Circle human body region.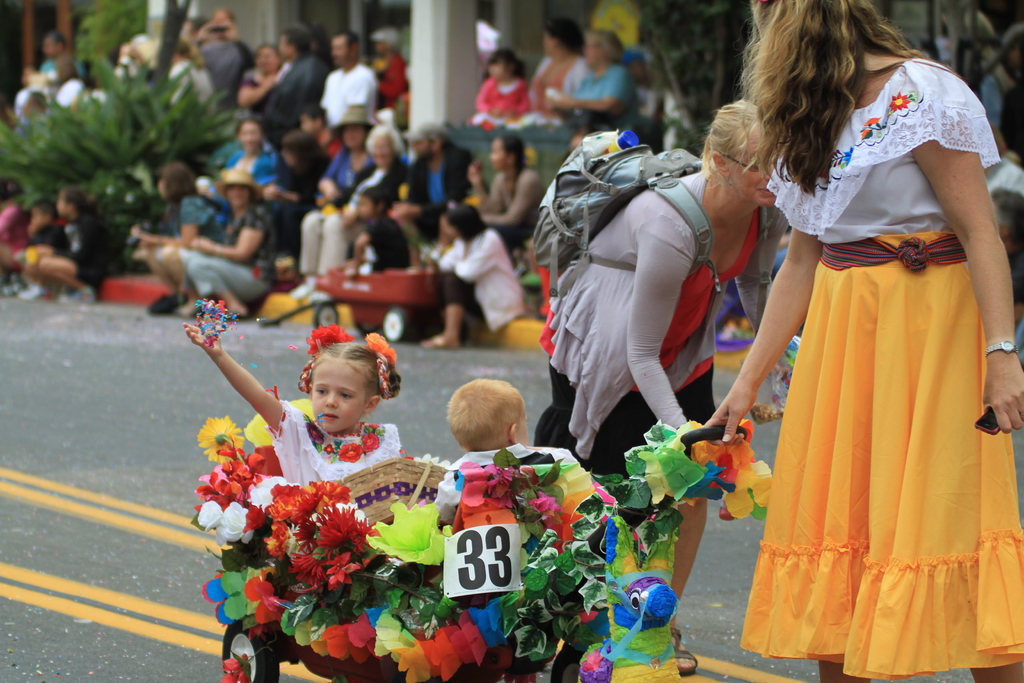
Region: [left=184, top=318, right=406, bottom=494].
